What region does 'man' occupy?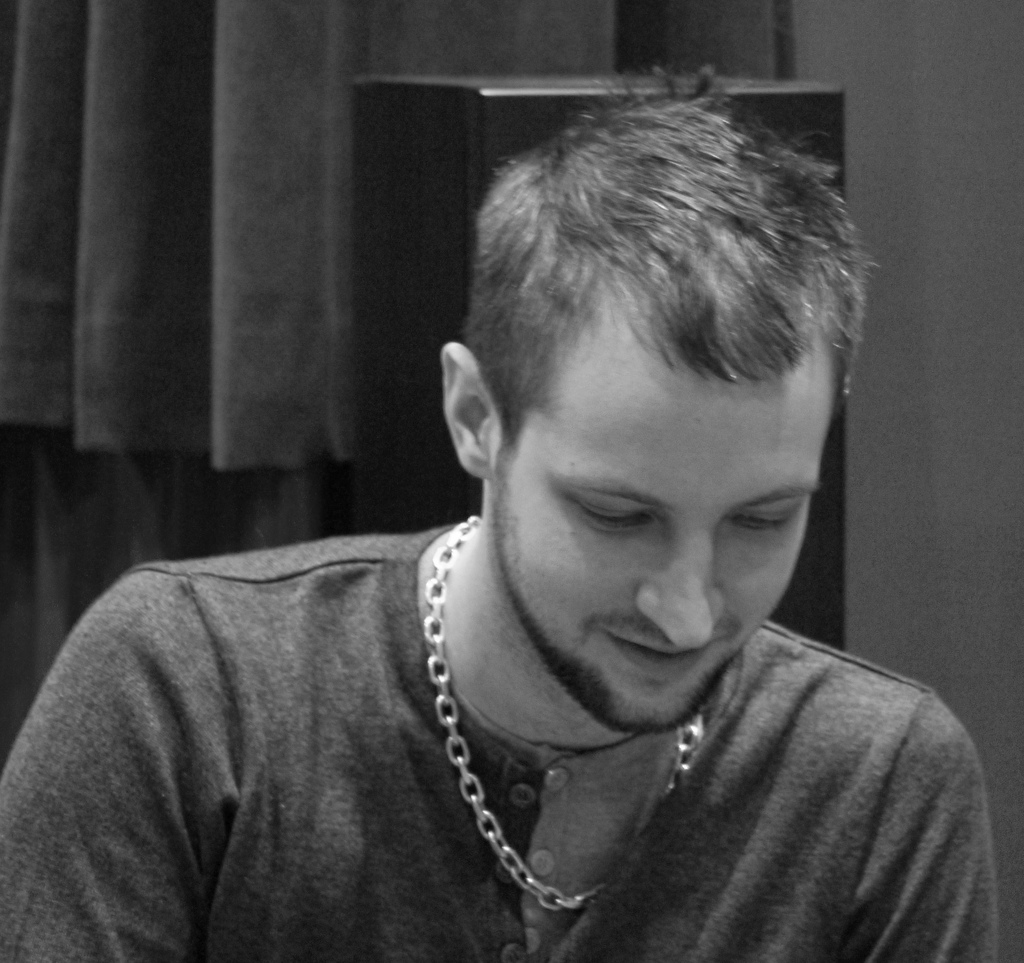
bbox=(36, 90, 1011, 939).
